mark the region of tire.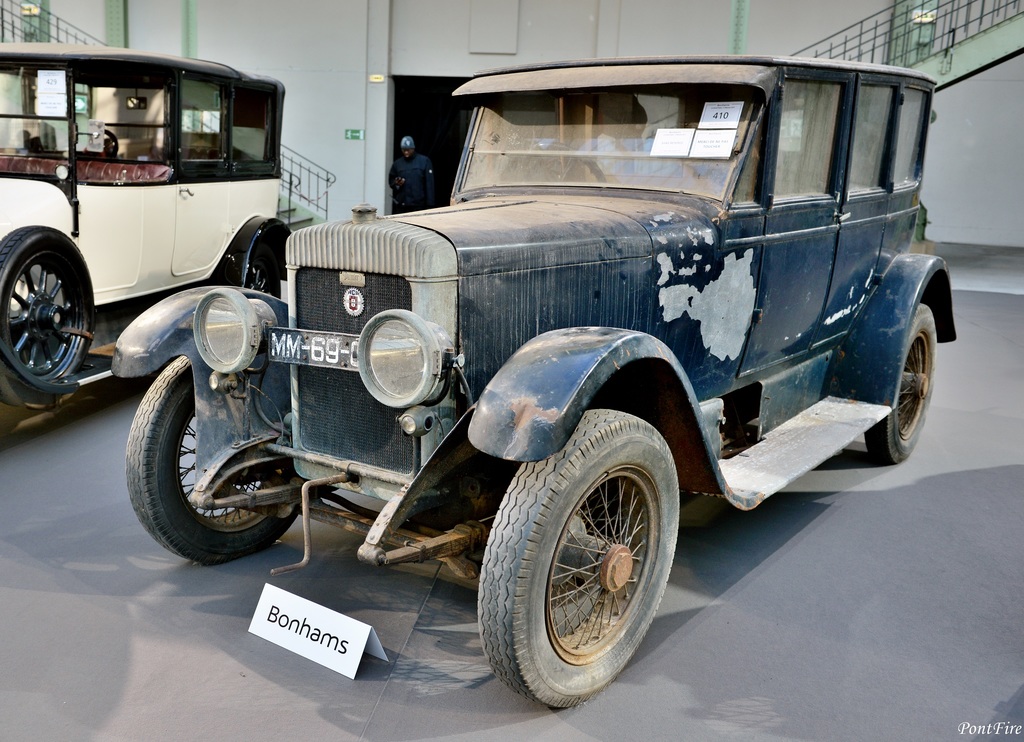
Region: Rect(246, 250, 281, 300).
